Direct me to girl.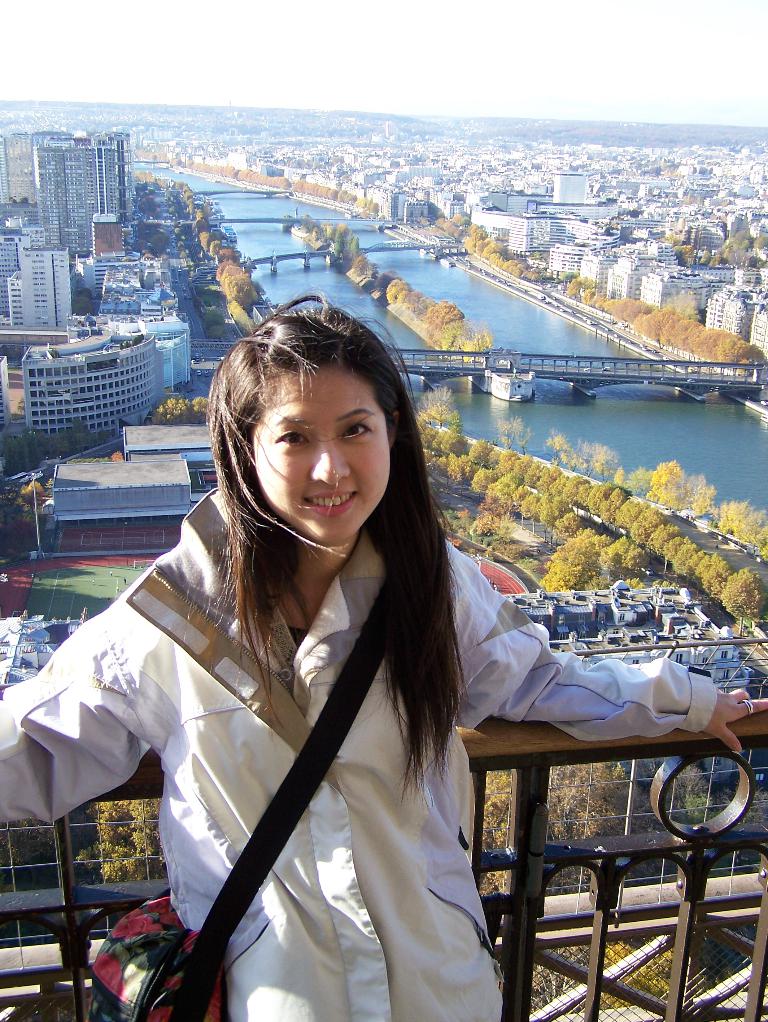
Direction: x1=1 y1=291 x2=762 y2=1021.
